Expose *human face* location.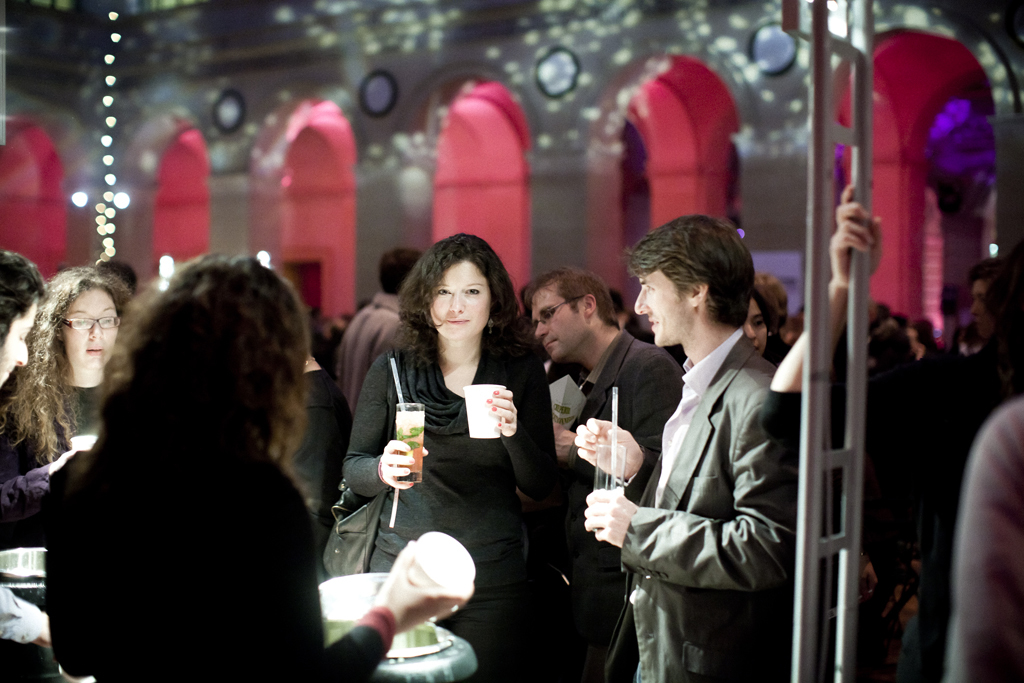
Exposed at region(62, 290, 112, 379).
